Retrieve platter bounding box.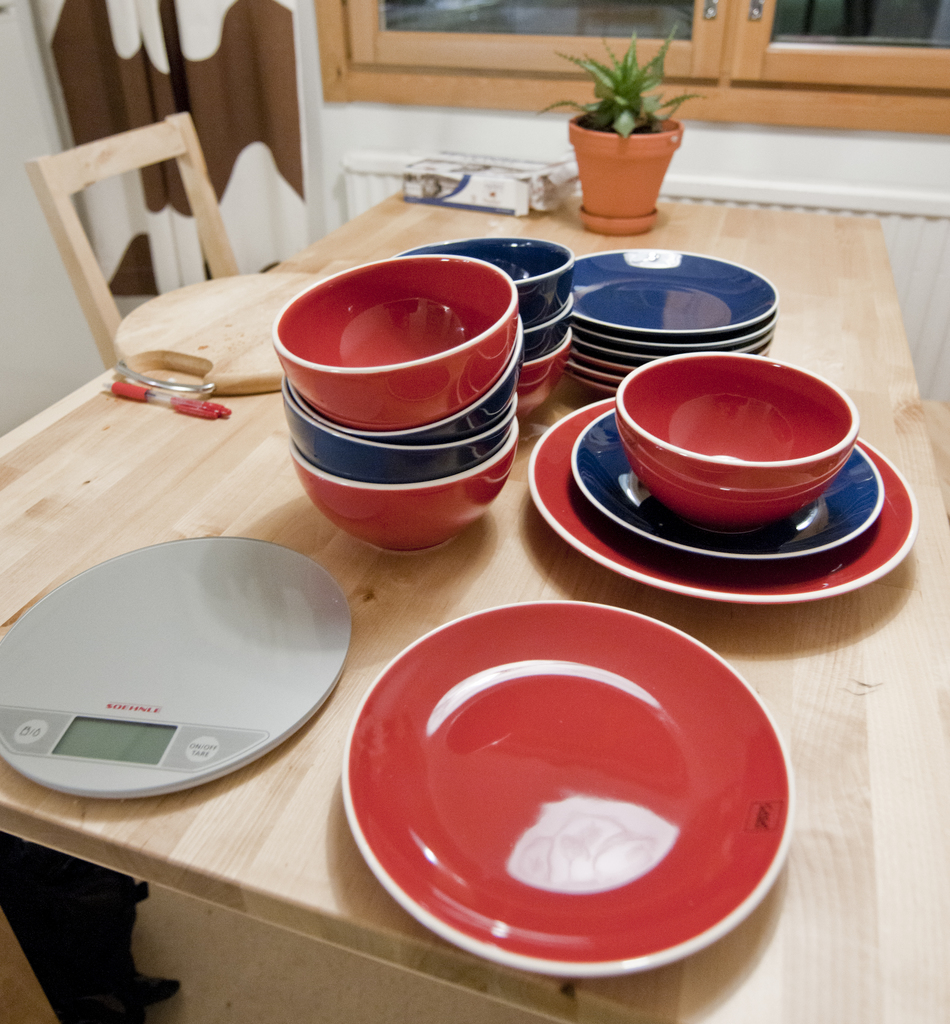
Bounding box: <box>527,394,913,600</box>.
